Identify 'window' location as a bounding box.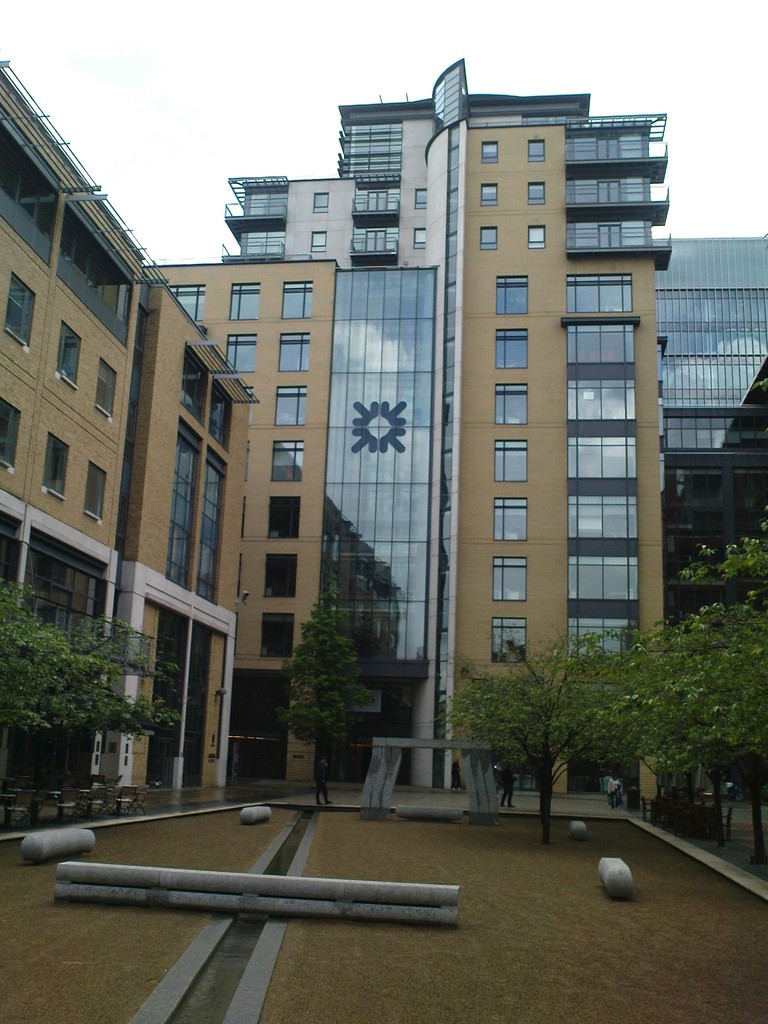
[496,330,529,369].
